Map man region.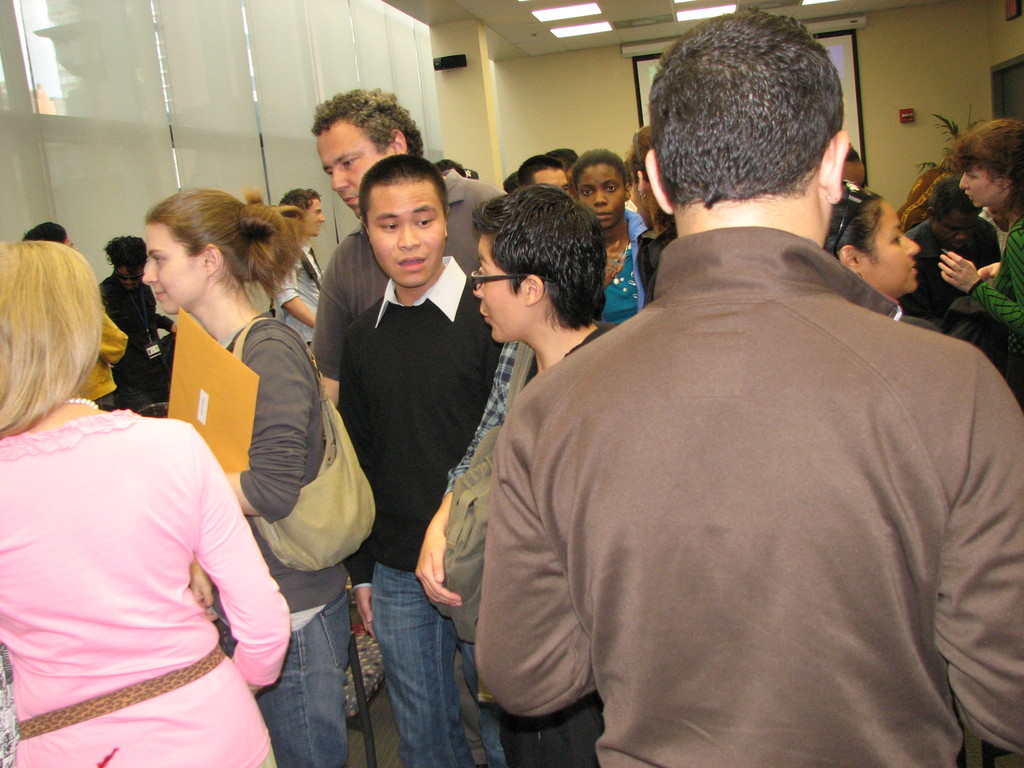
Mapped to bbox=[904, 175, 1004, 330].
